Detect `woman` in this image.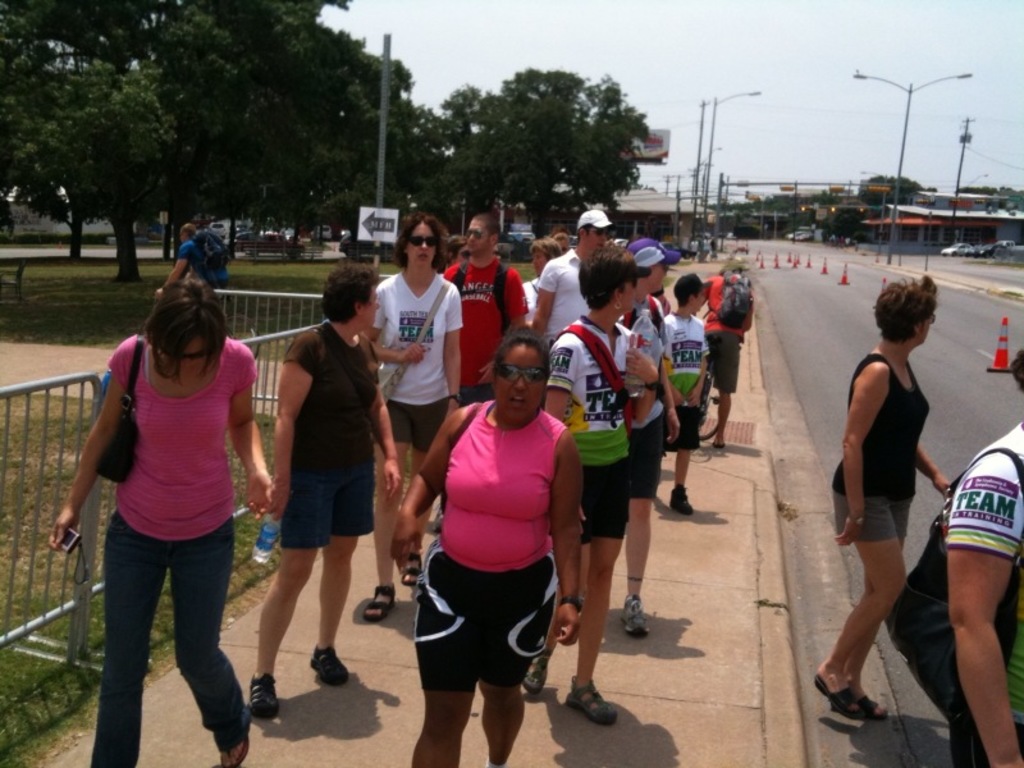
Detection: {"left": 394, "top": 329, "right": 586, "bottom": 767}.
